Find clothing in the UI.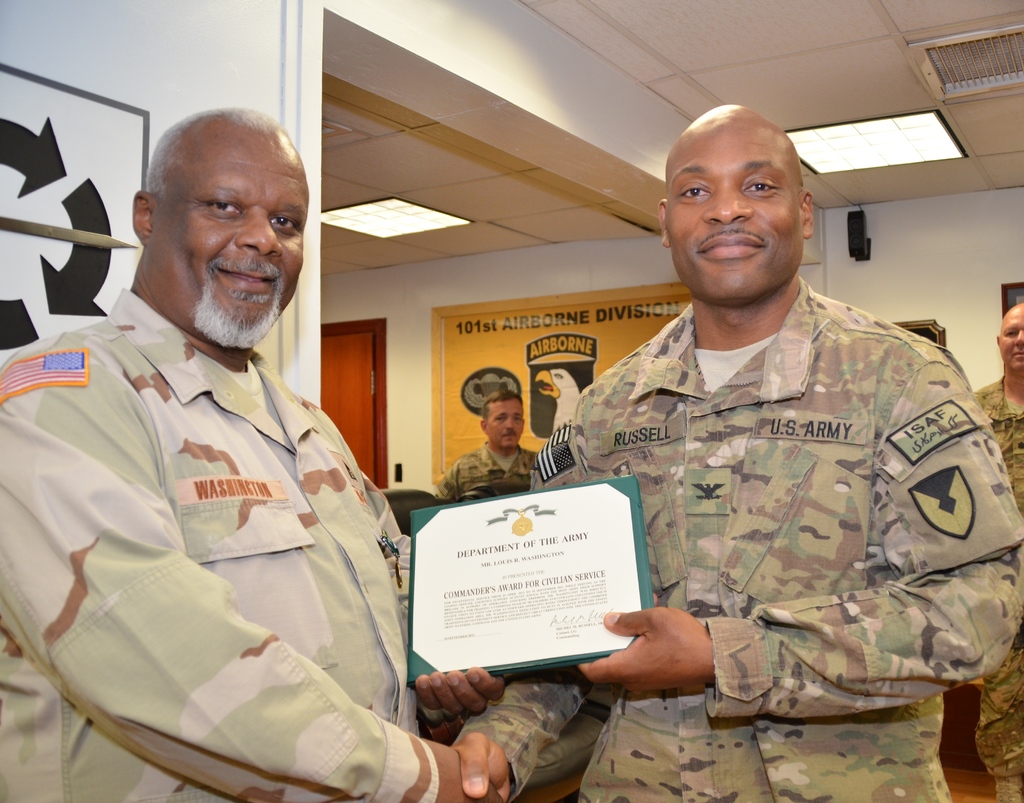
UI element at crop(444, 440, 539, 505).
